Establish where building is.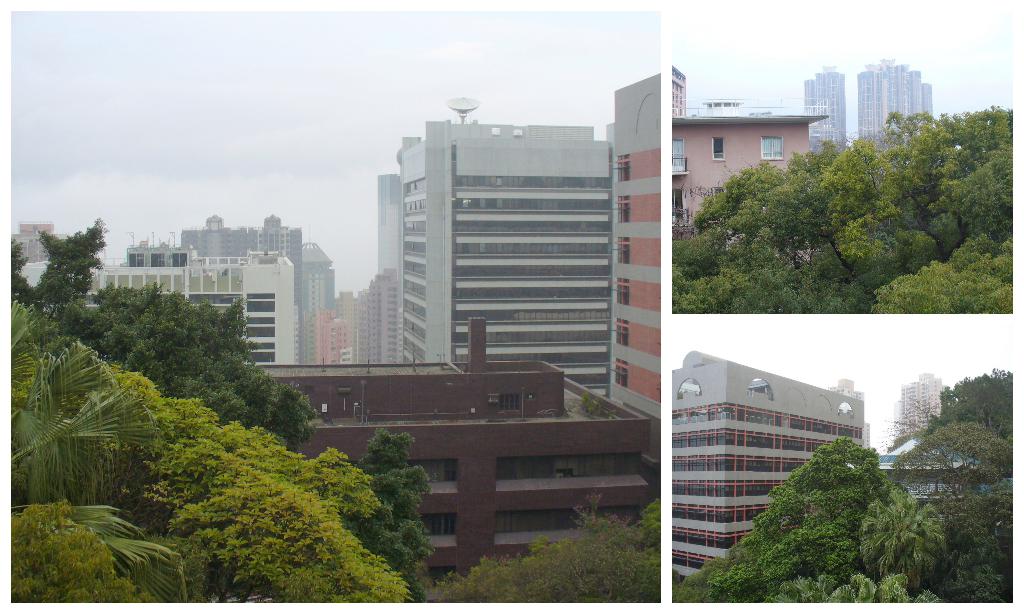
Established at <box>379,100,615,395</box>.
